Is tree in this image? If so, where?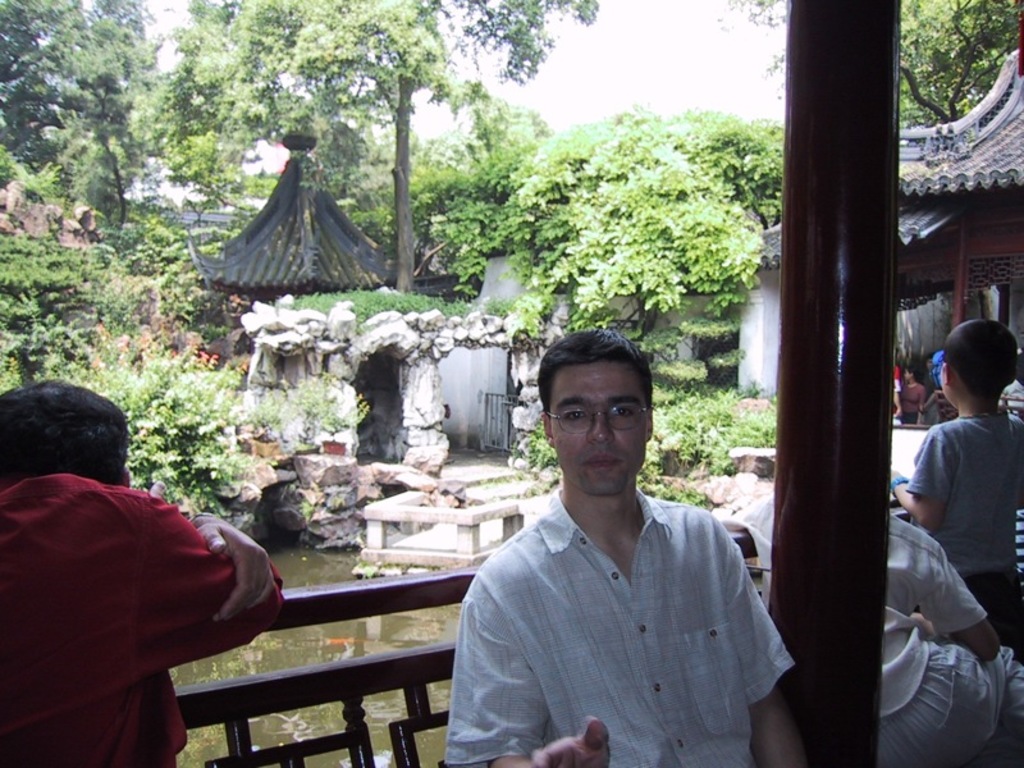
Yes, at <box>0,3,143,233</box>.
